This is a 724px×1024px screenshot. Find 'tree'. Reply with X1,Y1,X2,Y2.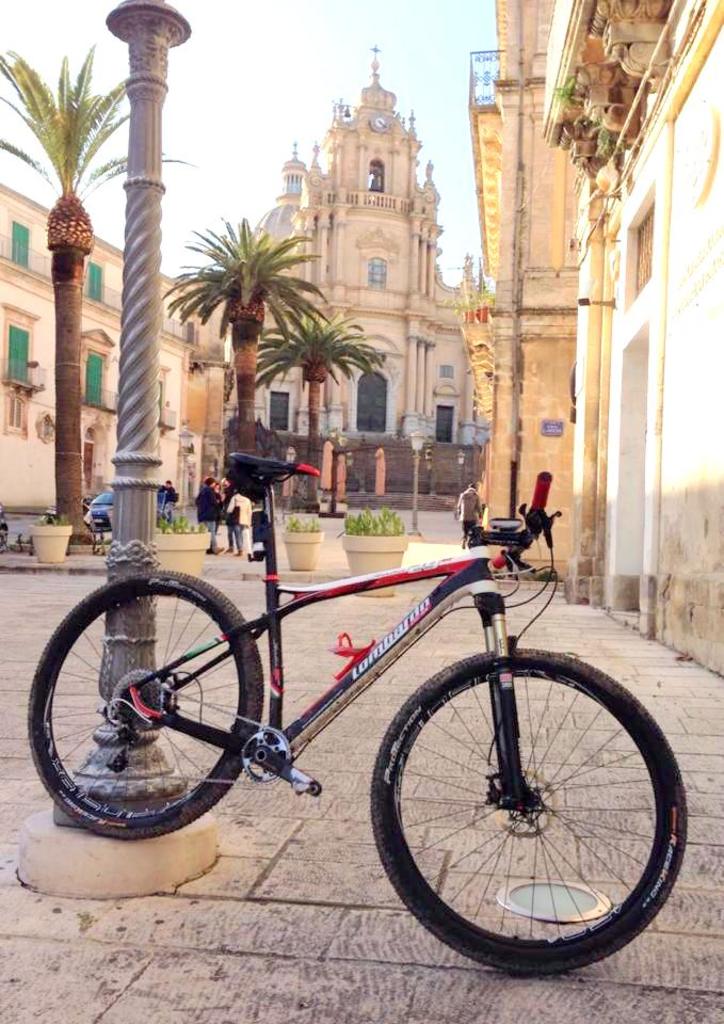
161,212,336,458.
